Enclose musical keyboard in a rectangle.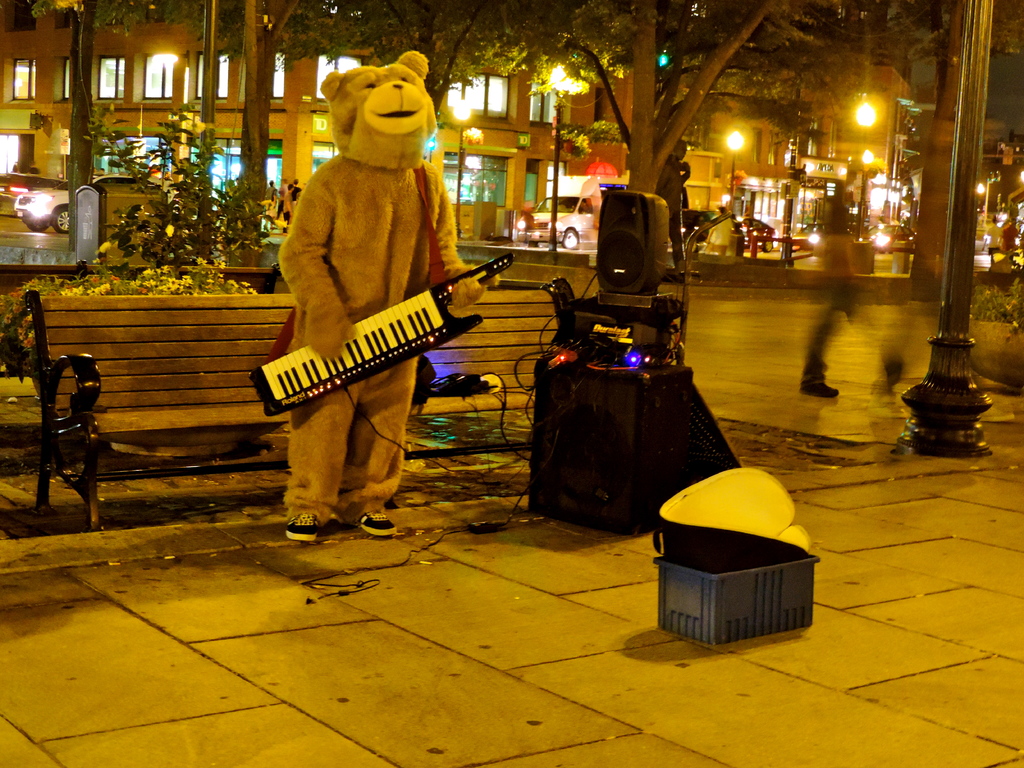
(left=249, top=255, right=510, bottom=416).
